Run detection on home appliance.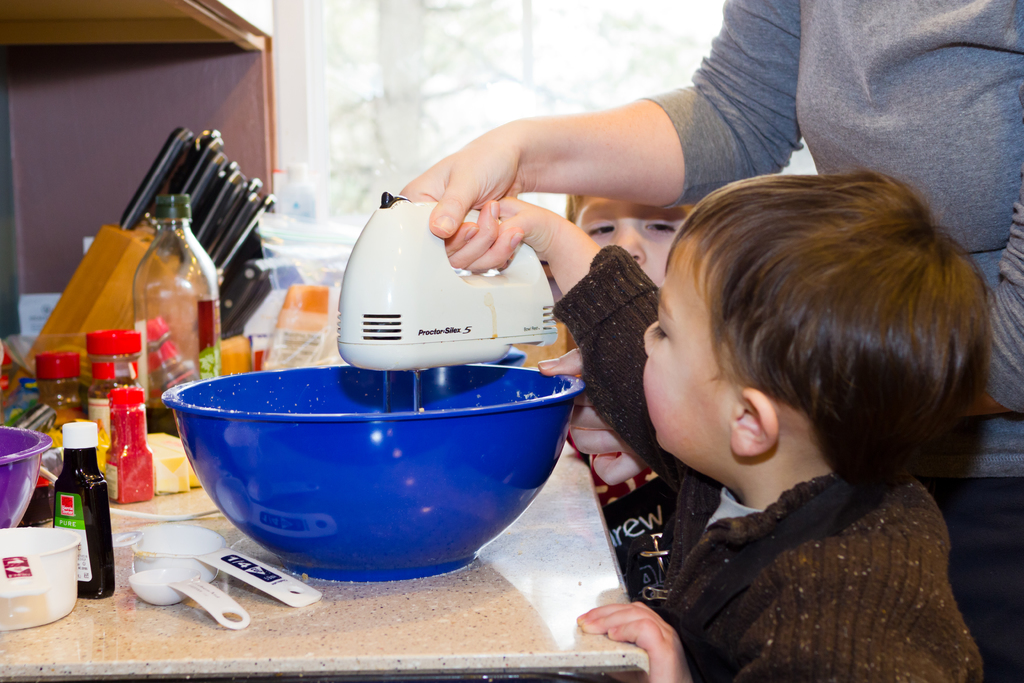
Result: 335/190/557/371.
